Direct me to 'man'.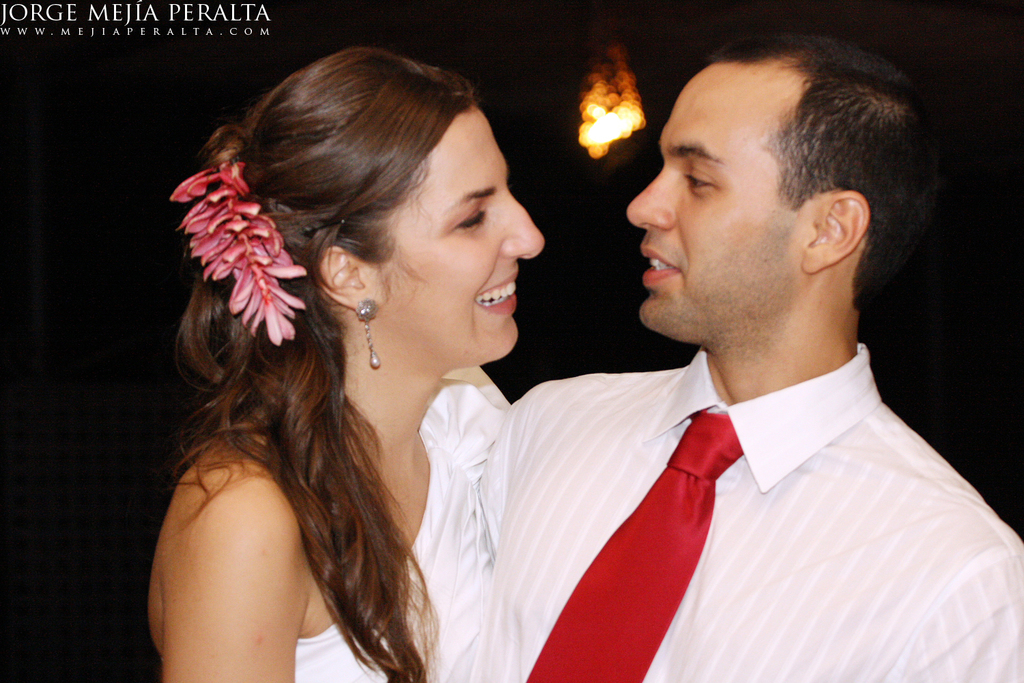
Direction: [x1=431, y1=42, x2=1007, y2=674].
